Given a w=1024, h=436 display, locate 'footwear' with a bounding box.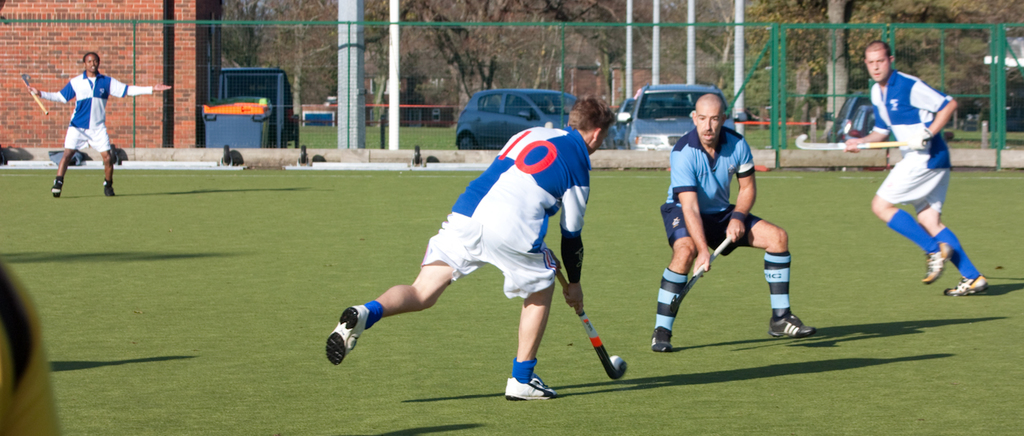
Located: rect(105, 180, 115, 197).
